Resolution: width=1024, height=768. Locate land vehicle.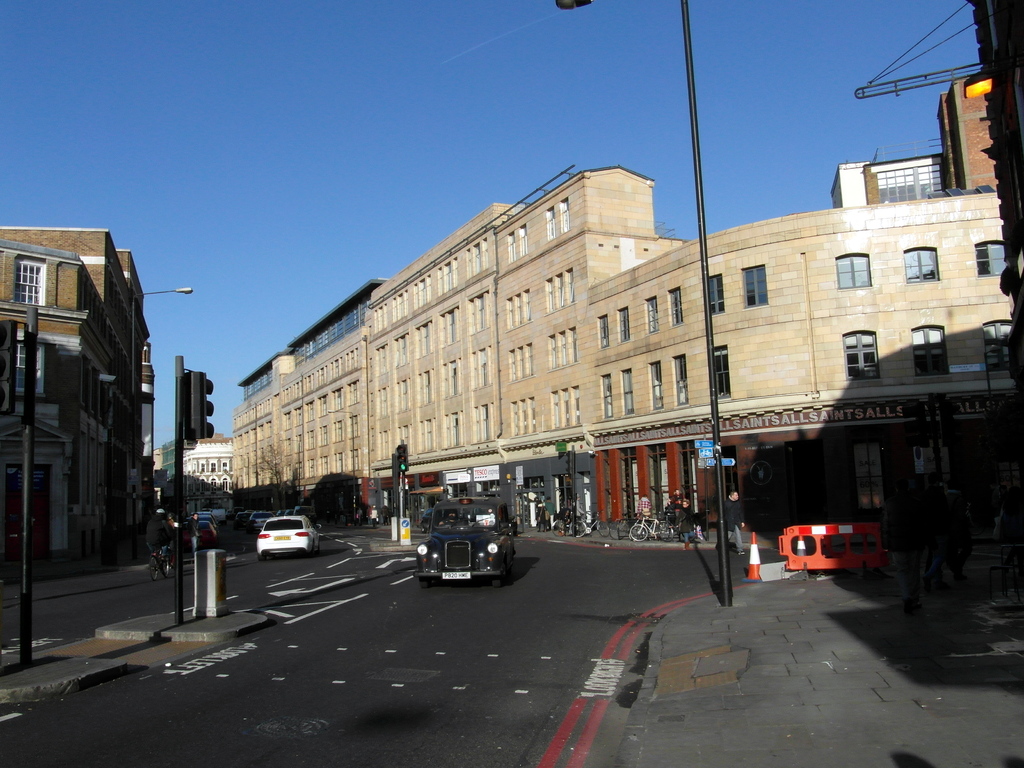
[257, 516, 321, 563].
